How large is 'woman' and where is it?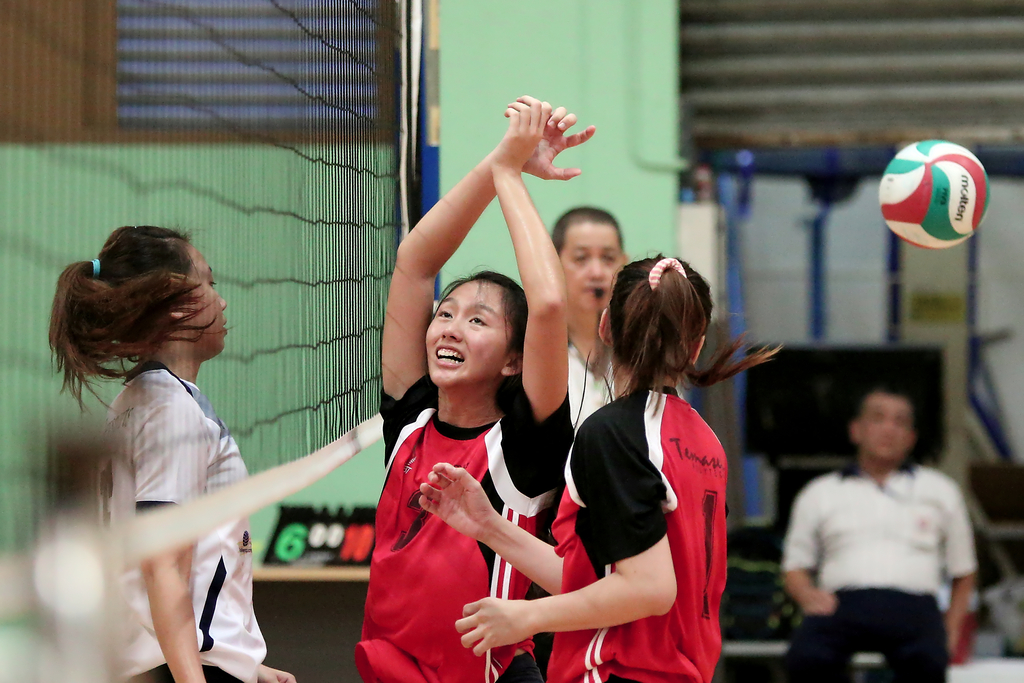
Bounding box: detection(416, 247, 785, 682).
